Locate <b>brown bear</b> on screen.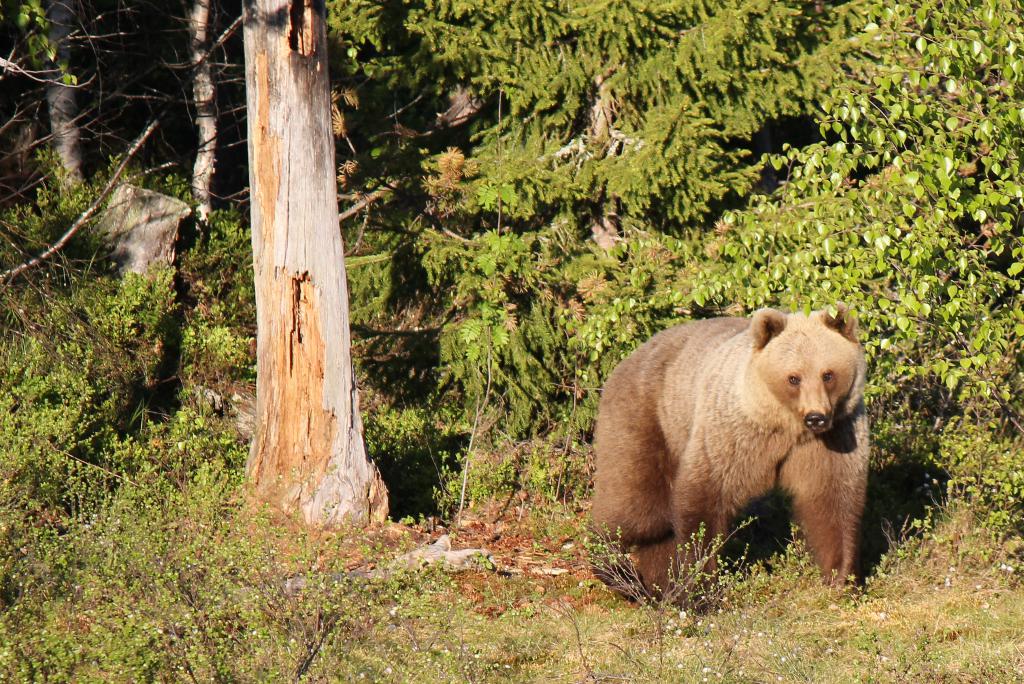
On screen at [x1=582, y1=297, x2=872, y2=614].
